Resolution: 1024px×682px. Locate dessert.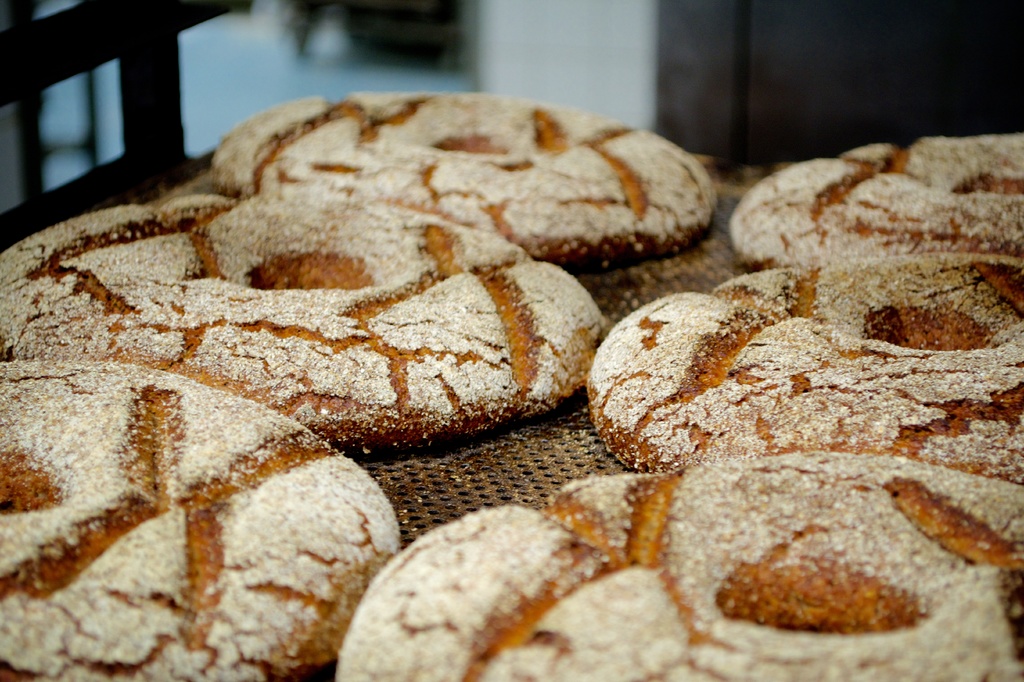
578,255,1023,491.
